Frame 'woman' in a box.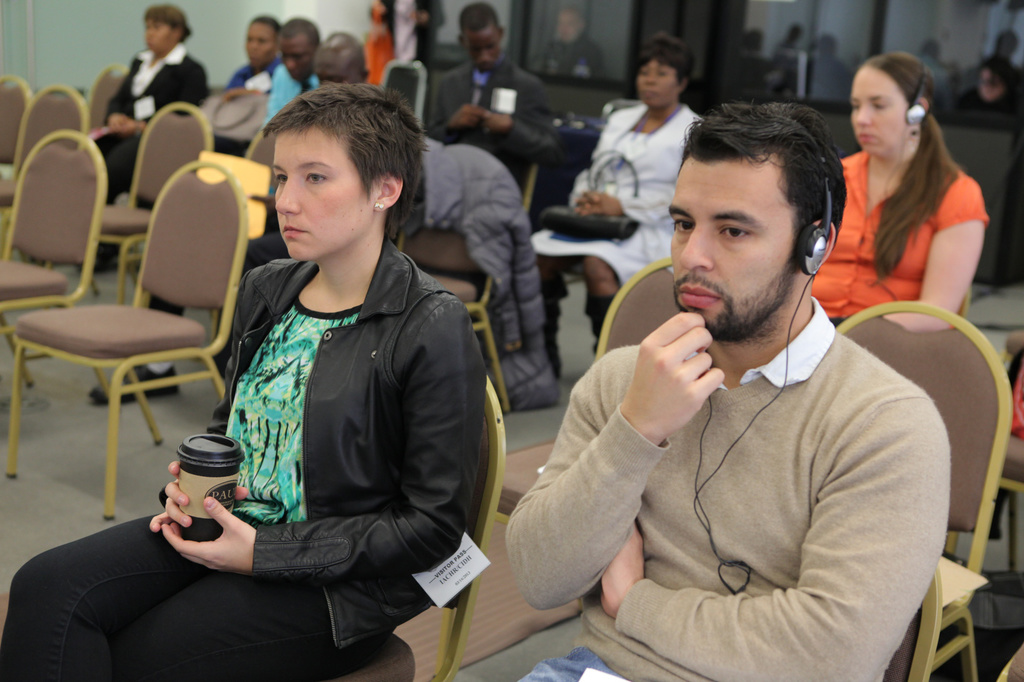
Rect(0, 82, 489, 681).
